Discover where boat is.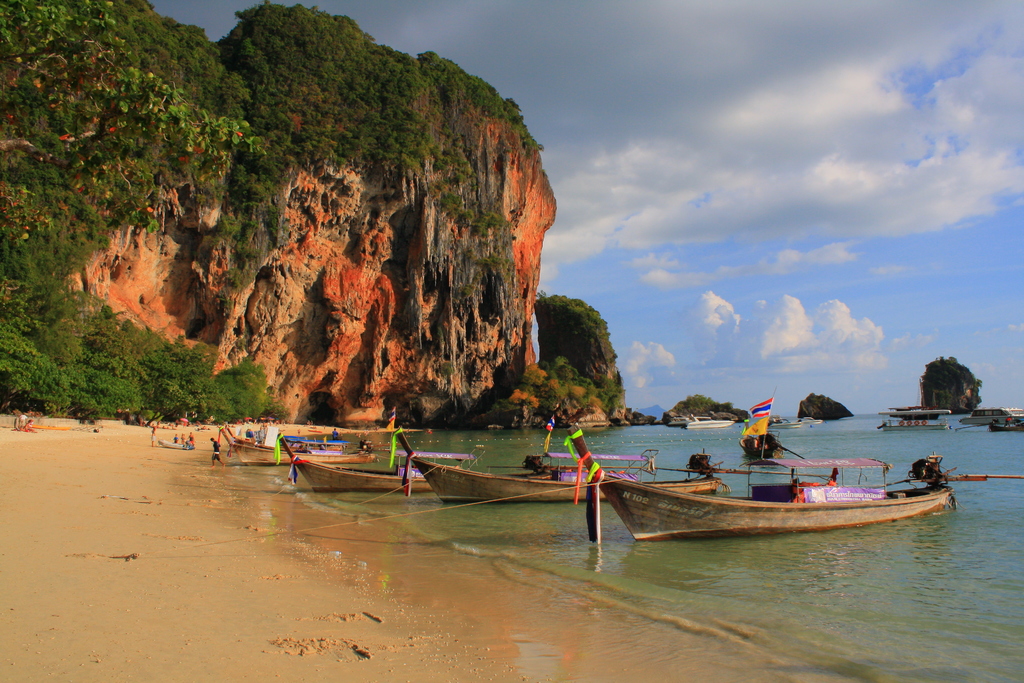
Discovered at 682:411:735:429.
